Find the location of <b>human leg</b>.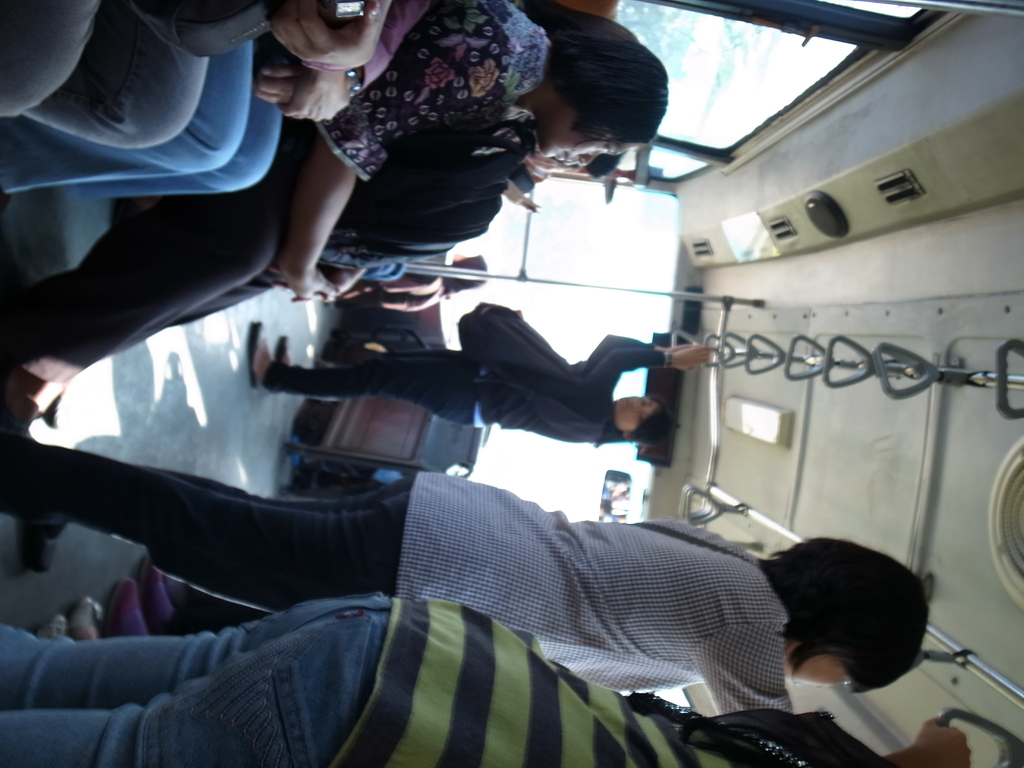
Location: (3, 438, 415, 611).
